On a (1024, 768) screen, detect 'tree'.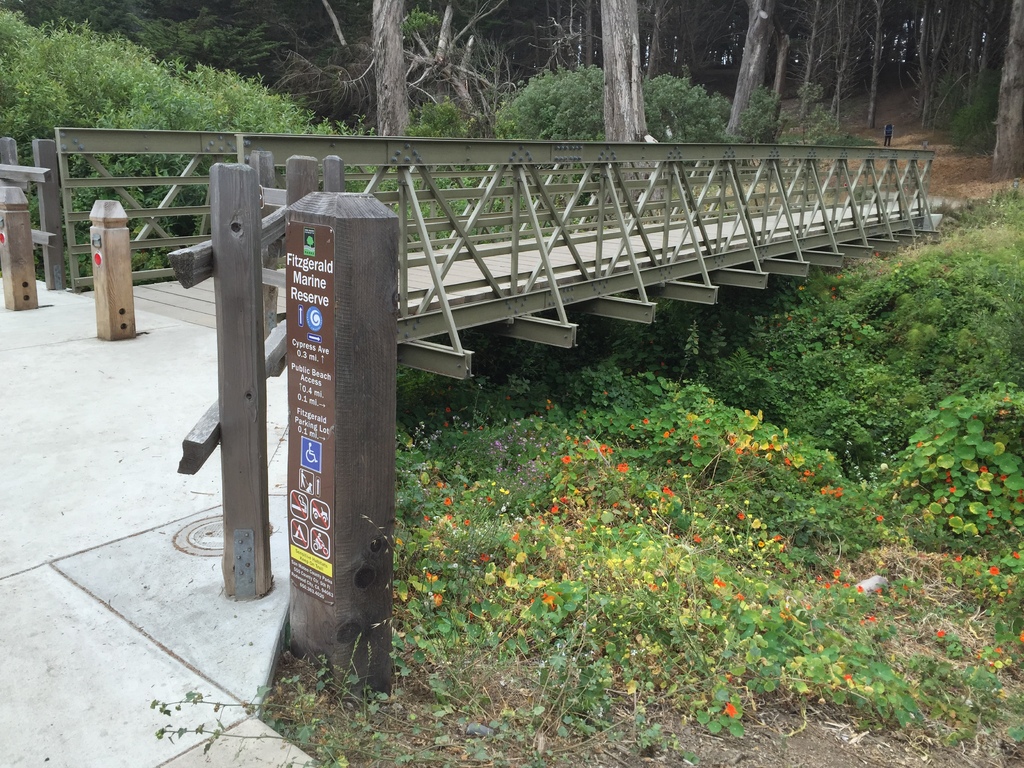
(990, 0, 1023, 184).
